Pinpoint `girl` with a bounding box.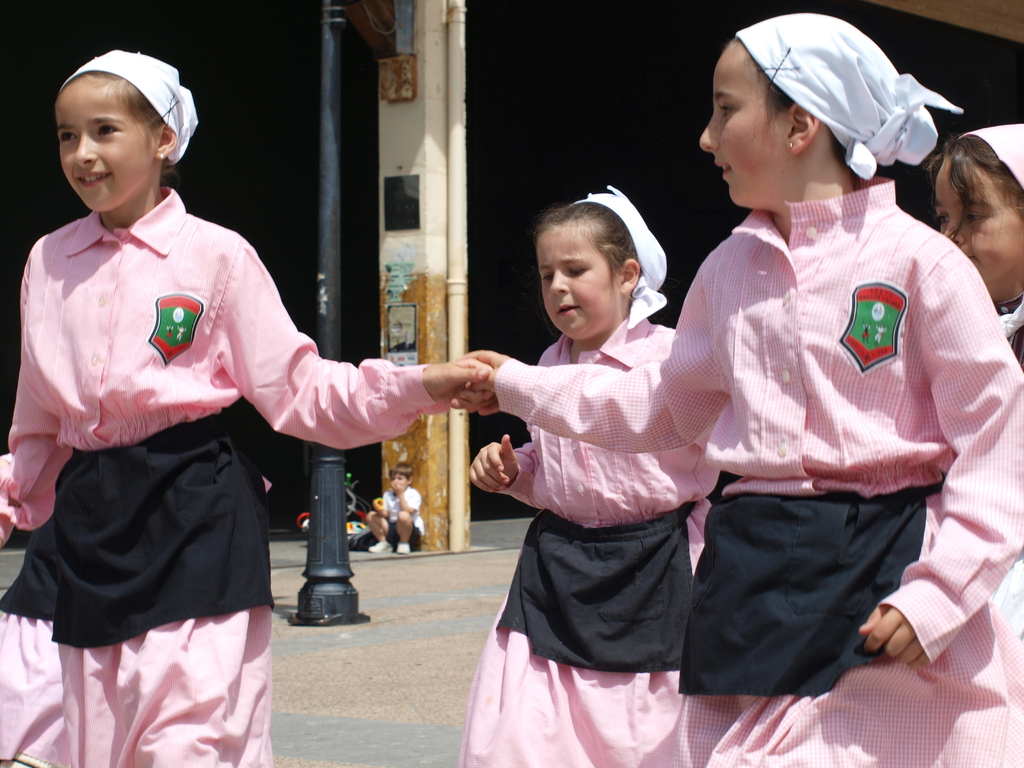
[0, 44, 498, 767].
